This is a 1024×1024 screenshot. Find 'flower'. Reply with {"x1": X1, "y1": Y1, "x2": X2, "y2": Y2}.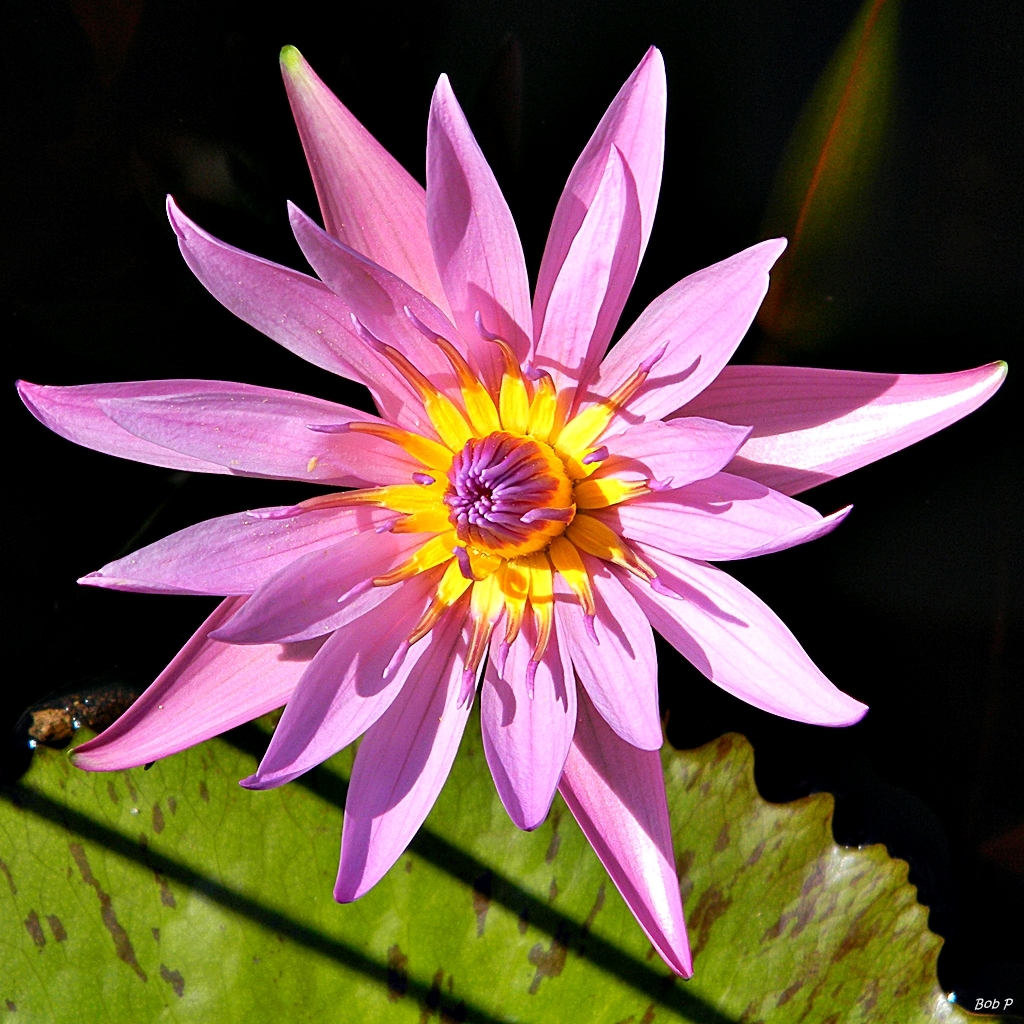
{"x1": 47, "y1": 49, "x2": 959, "y2": 967}.
